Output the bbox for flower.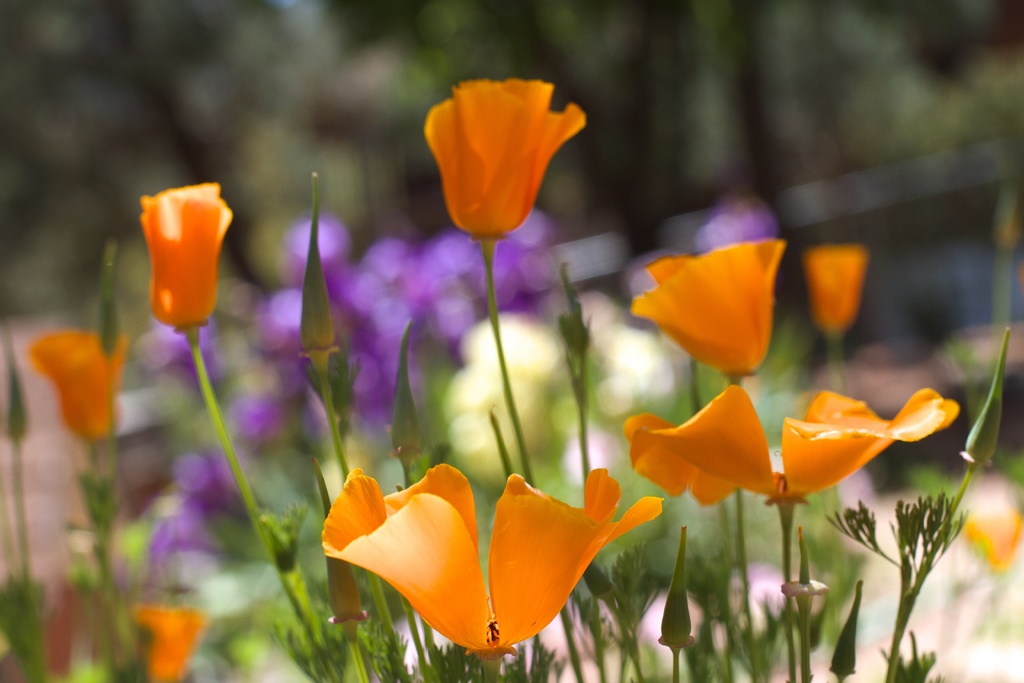
detection(800, 252, 866, 338).
